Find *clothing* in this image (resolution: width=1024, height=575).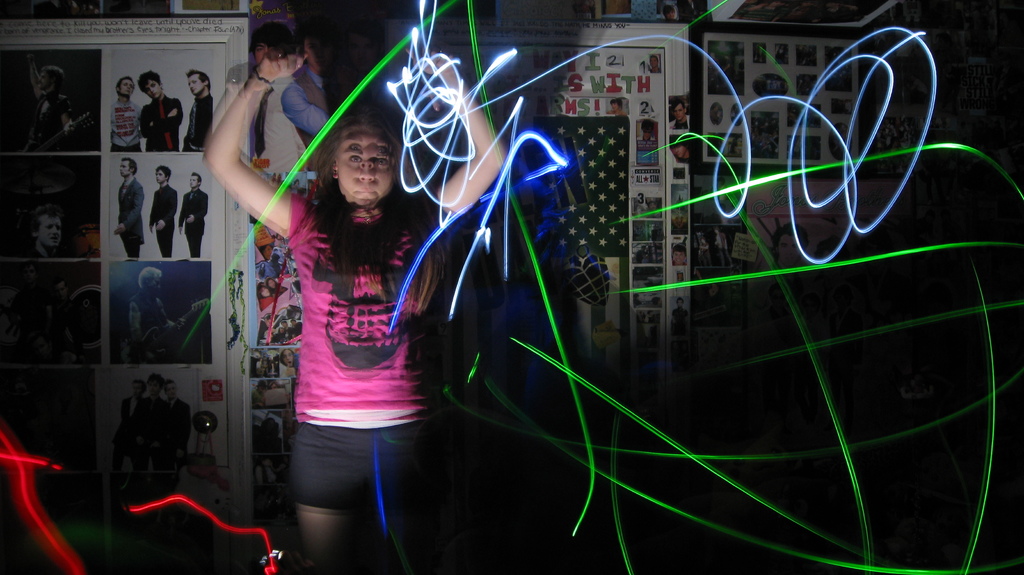
bbox=(108, 96, 140, 147).
